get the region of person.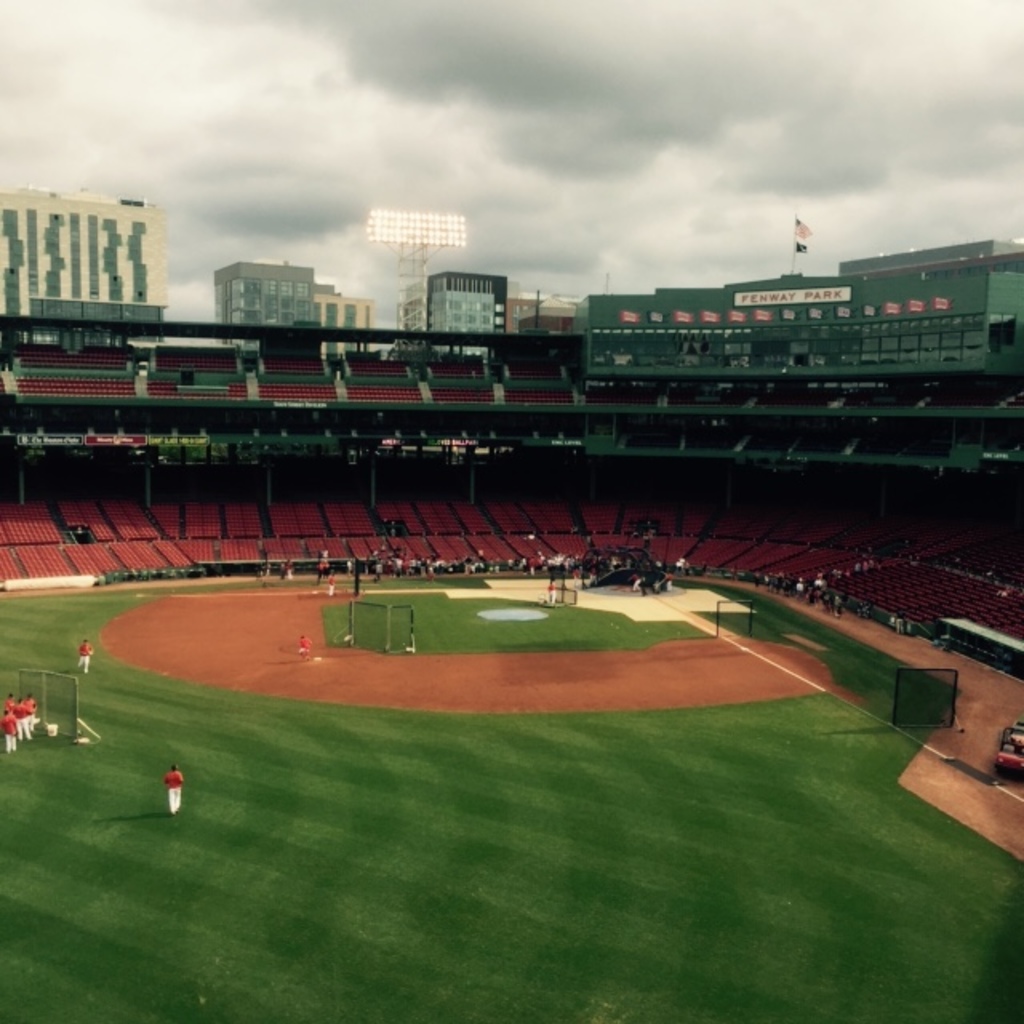
(2,690,43,746).
